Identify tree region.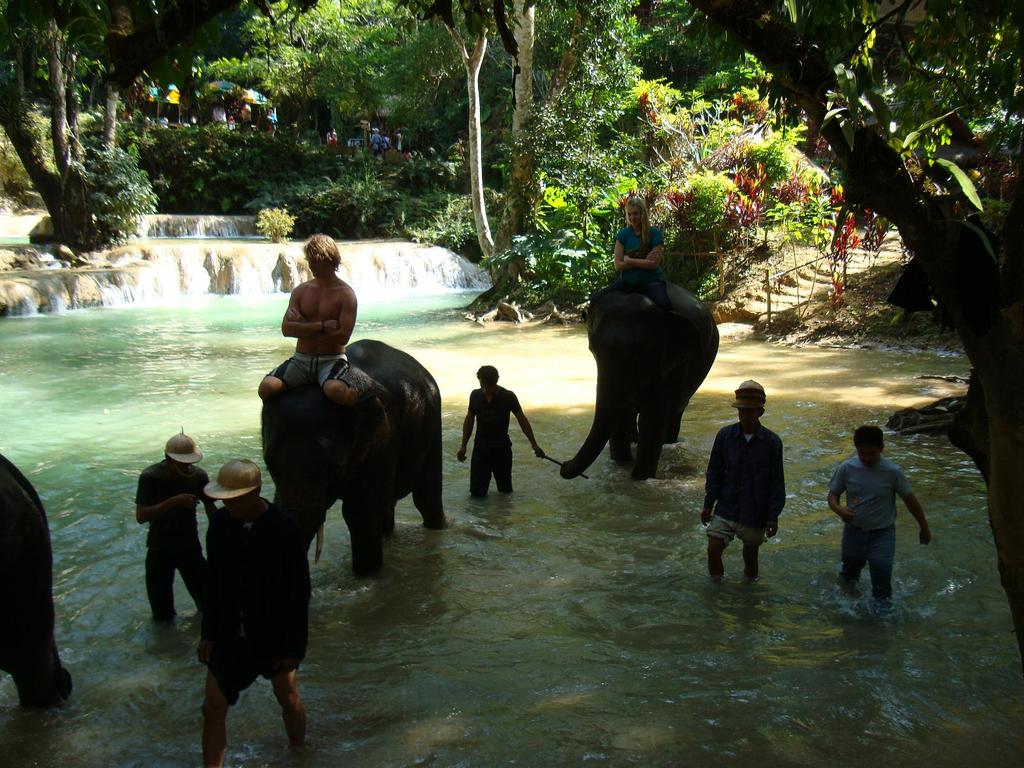
Region: {"x1": 402, "y1": 0, "x2": 620, "y2": 304}.
